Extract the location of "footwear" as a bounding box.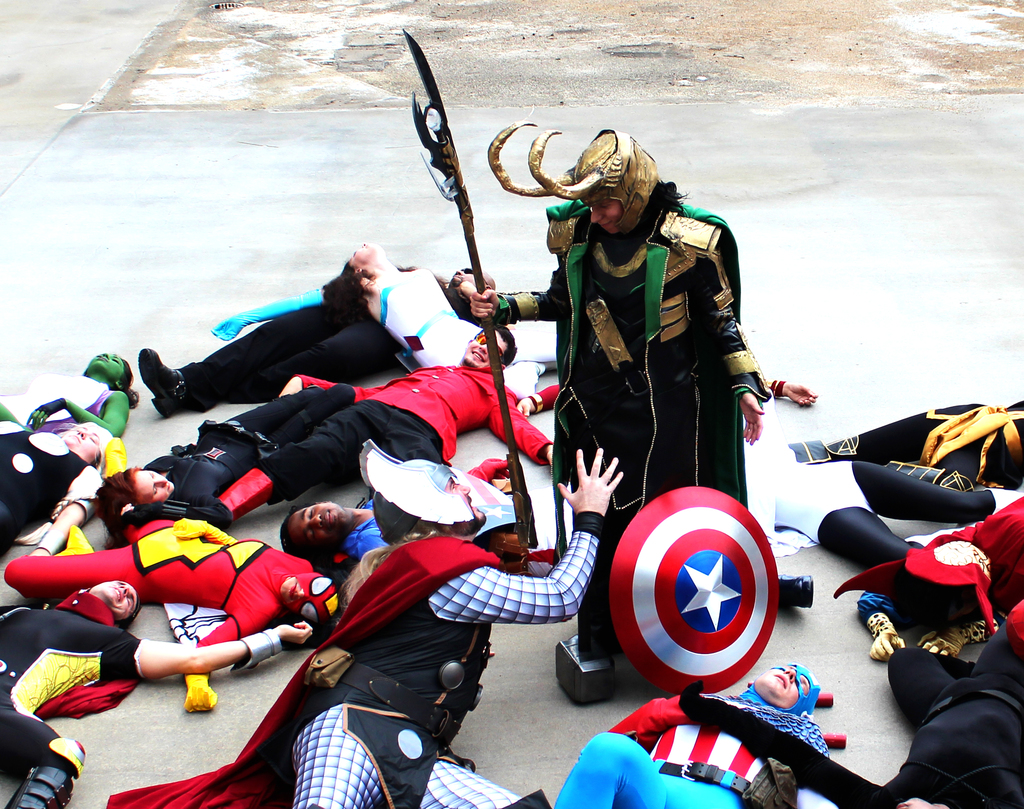
[left=137, top=345, right=186, bottom=423].
